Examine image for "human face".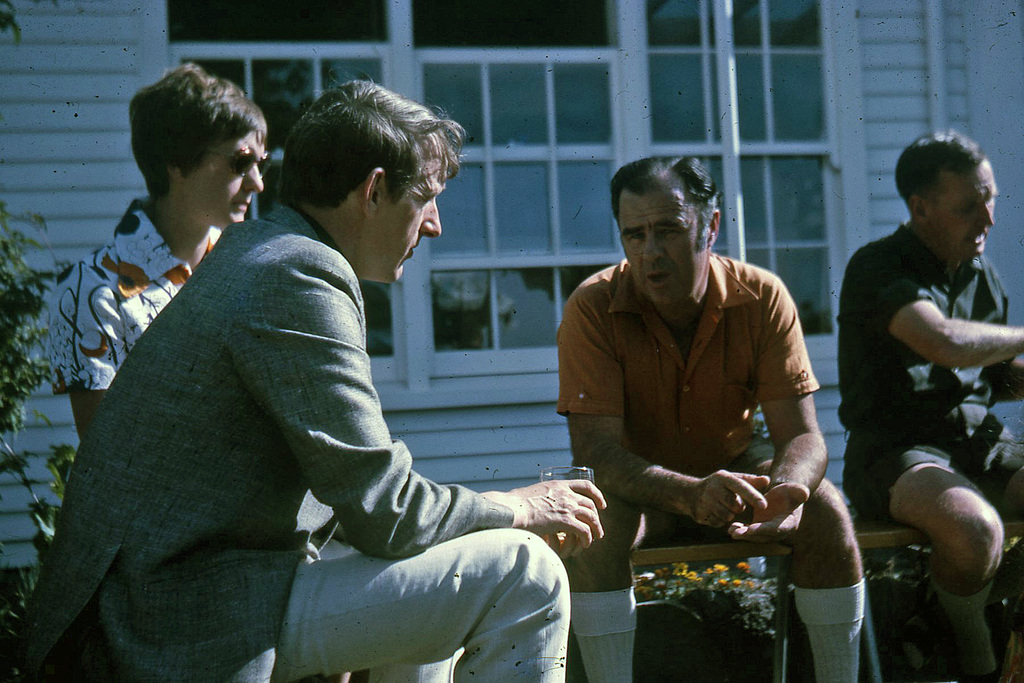
Examination result: 619,178,710,303.
